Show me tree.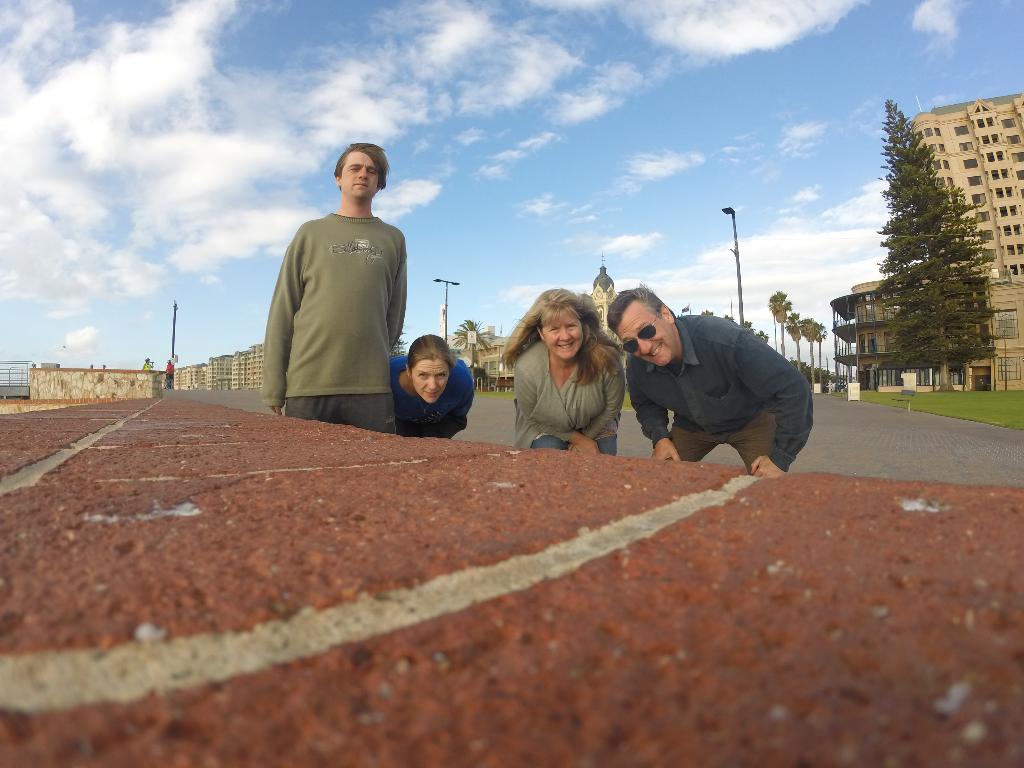
tree is here: [703,306,717,312].
